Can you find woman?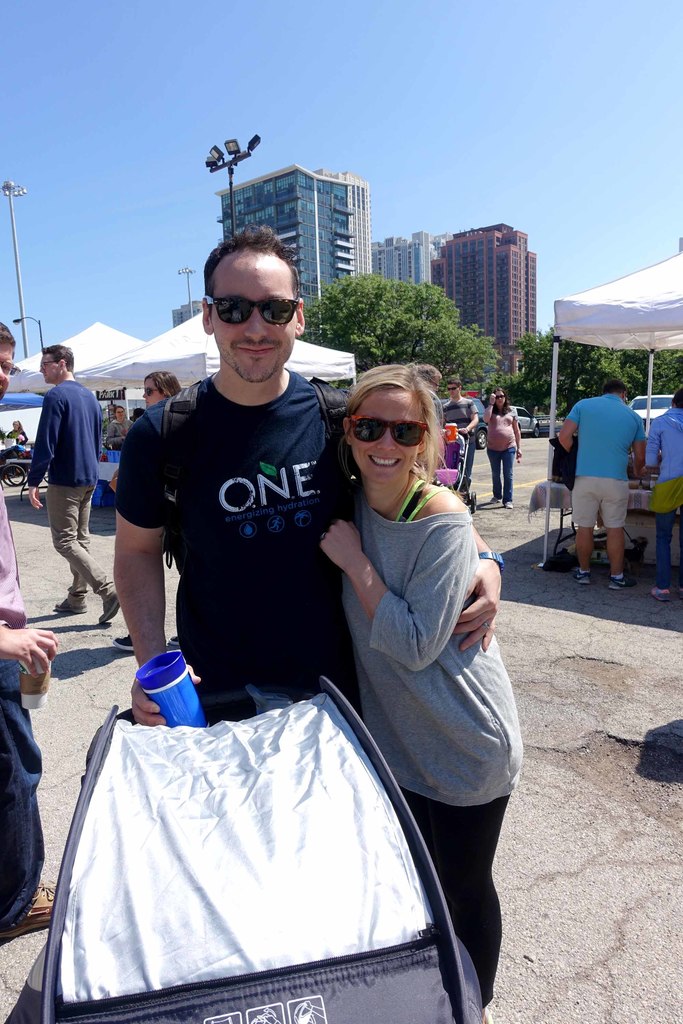
Yes, bounding box: bbox=[483, 390, 520, 511].
